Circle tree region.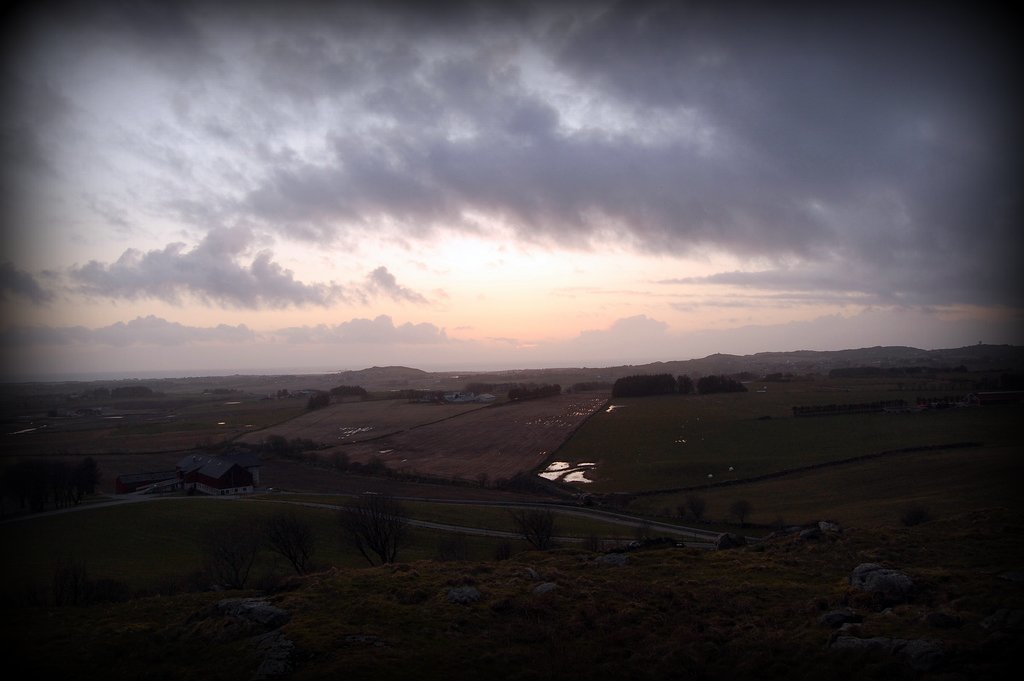
Region: x1=332, y1=384, x2=367, y2=399.
